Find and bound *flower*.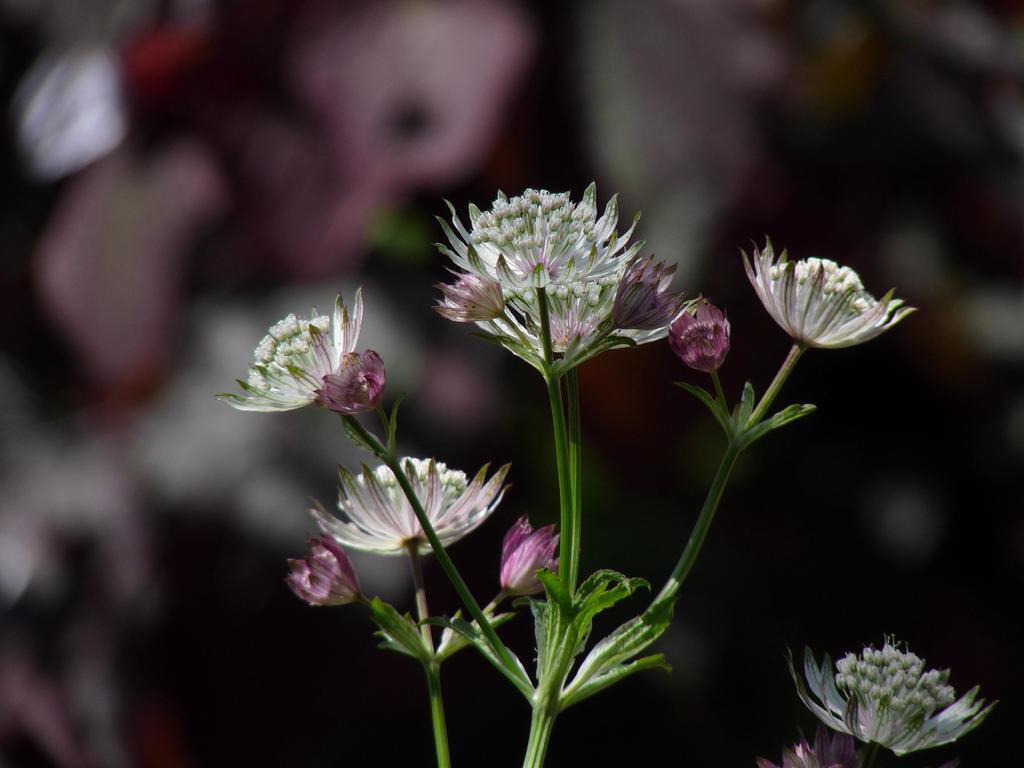
Bound: 793 630 990 754.
